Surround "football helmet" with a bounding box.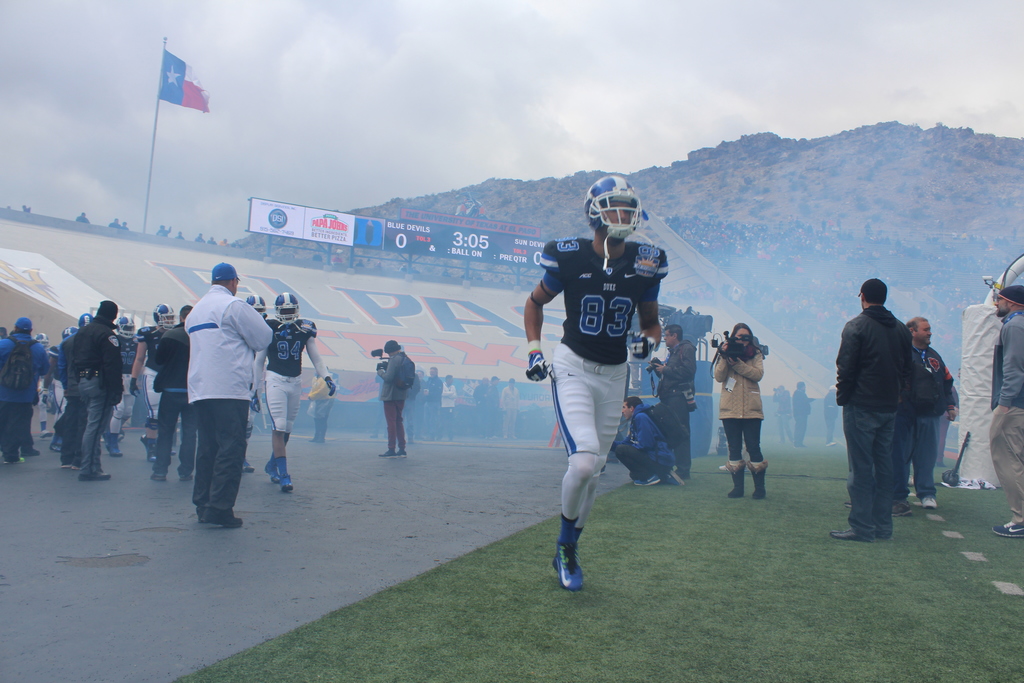
bbox=[33, 335, 45, 349].
